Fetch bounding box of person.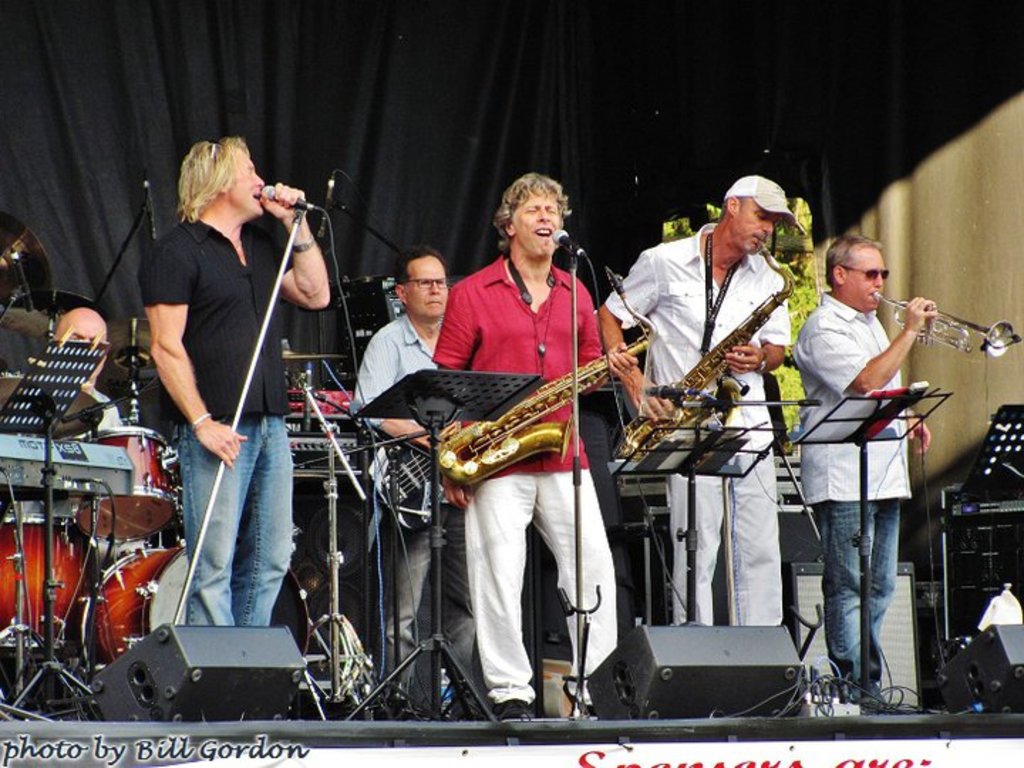
Bbox: rect(597, 166, 786, 627).
